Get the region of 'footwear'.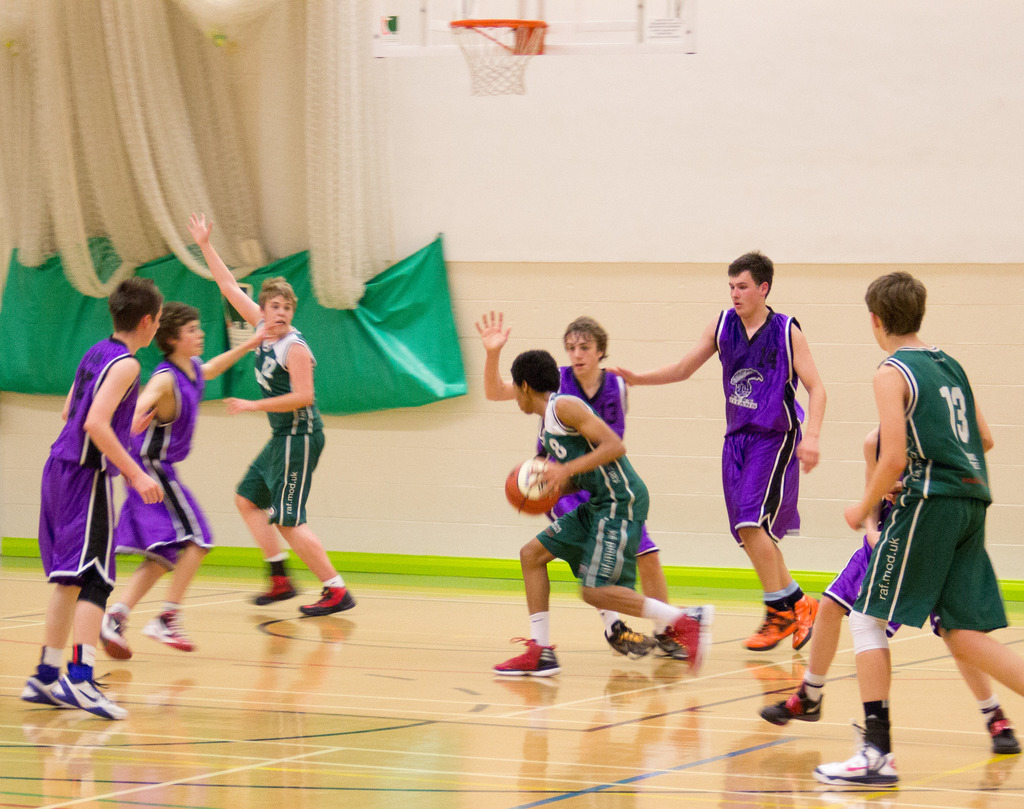
x1=493 y1=636 x2=561 y2=676.
